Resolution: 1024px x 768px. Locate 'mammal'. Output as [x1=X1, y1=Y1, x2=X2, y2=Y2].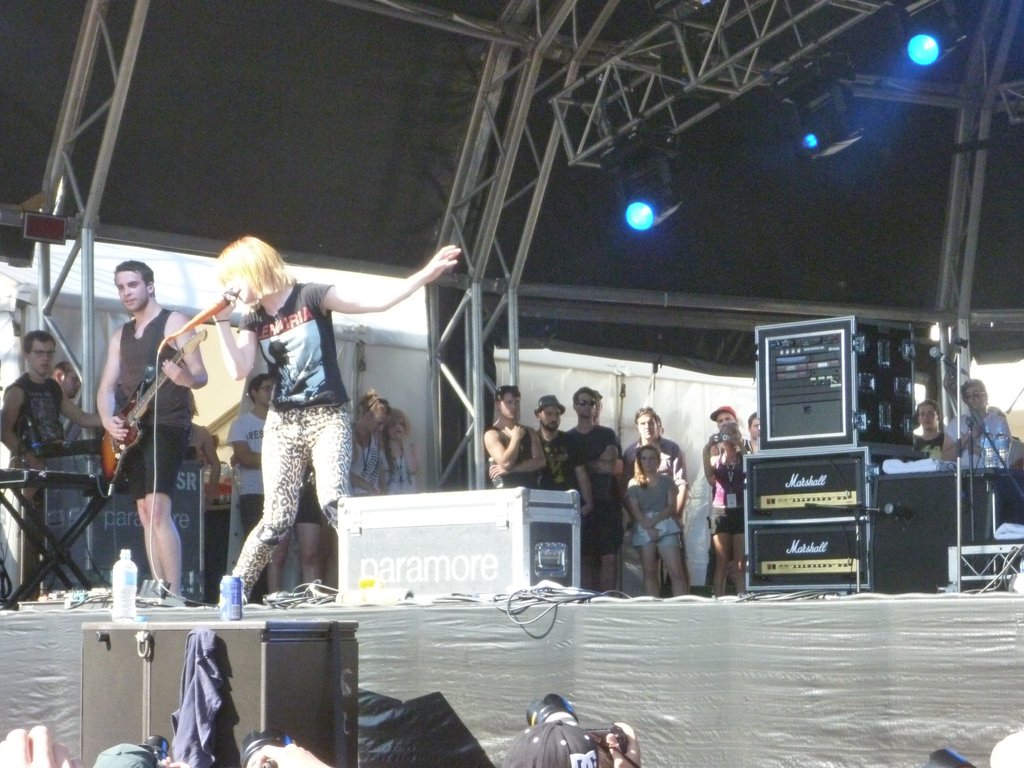
[x1=96, y1=259, x2=207, y2=610].
